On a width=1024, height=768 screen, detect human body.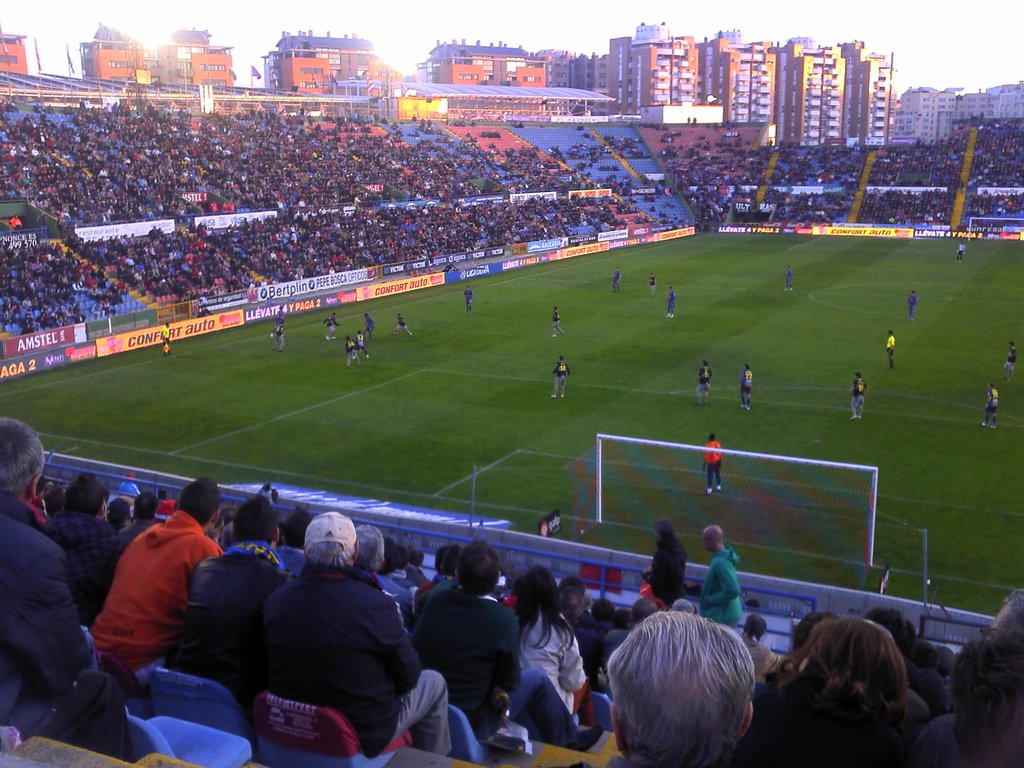
(355,524,387,588).
